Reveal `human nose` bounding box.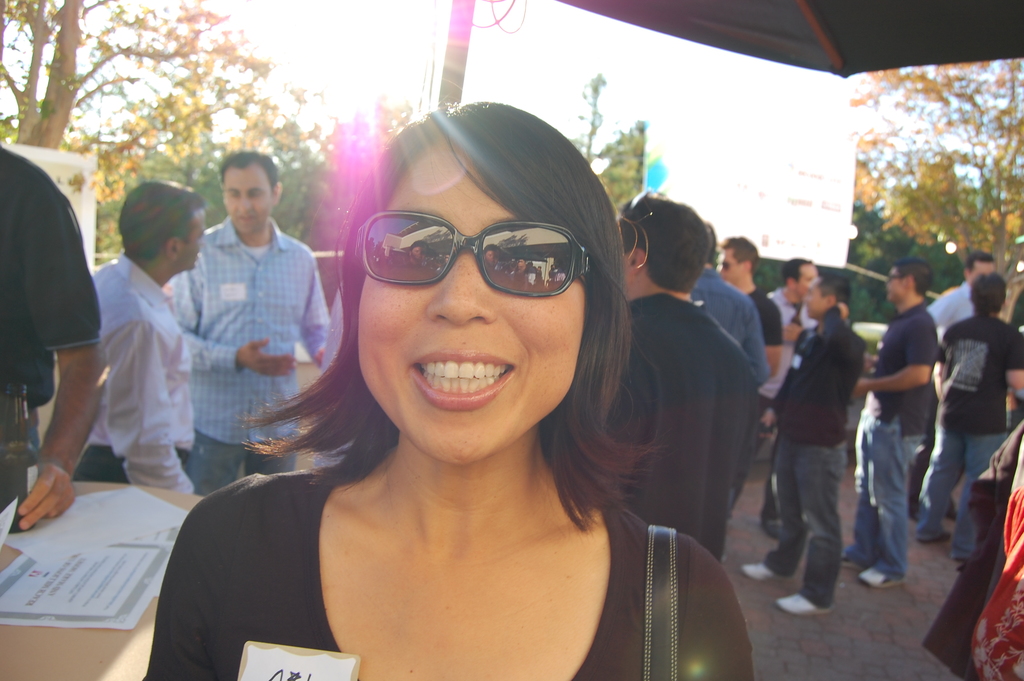
Revealed: [left=426, top=248, right=490, bottom=327].
